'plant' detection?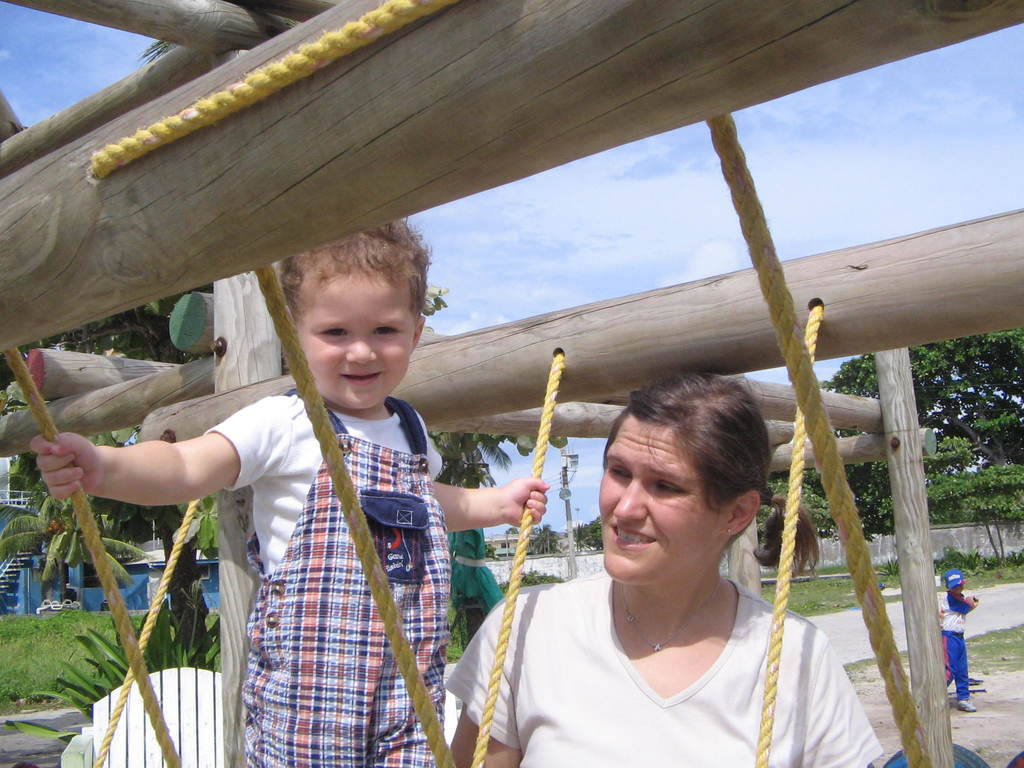
rect(497, 565, 567, 585)
